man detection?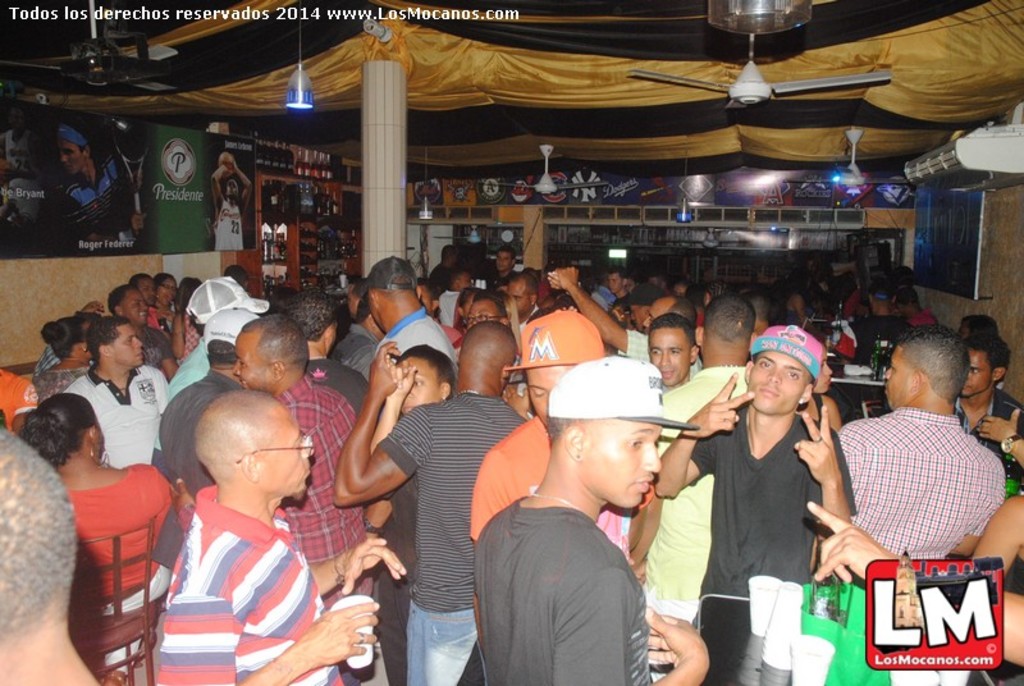
bbox=(55, 129, 138, 238)
